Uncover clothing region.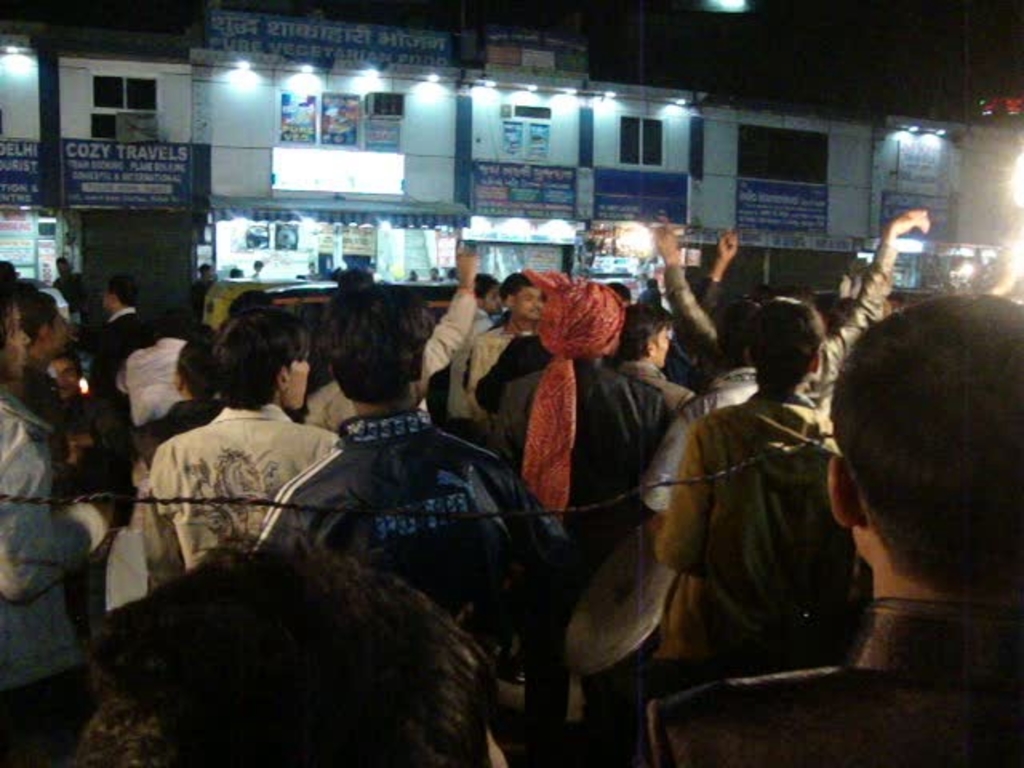
Uncovered: [62, 275, 90, 318].
